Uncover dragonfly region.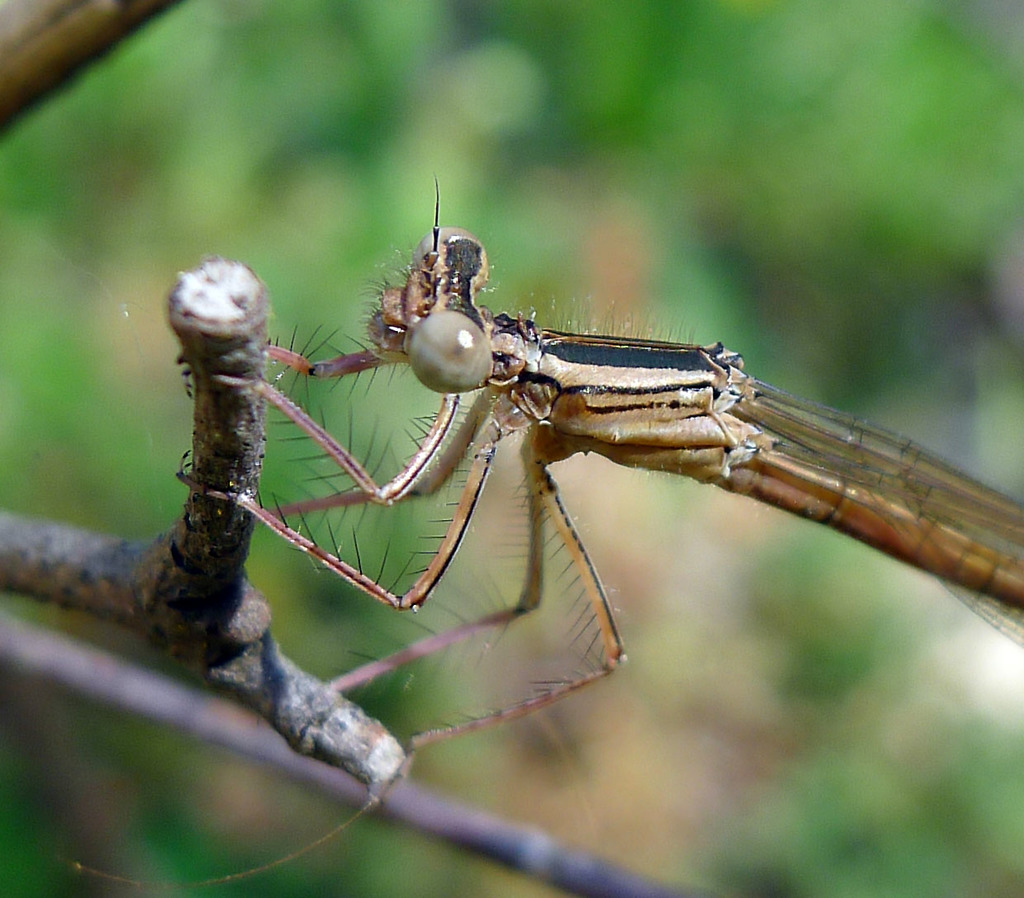
Uncovered: crop(173, 171, 1023, 777).
